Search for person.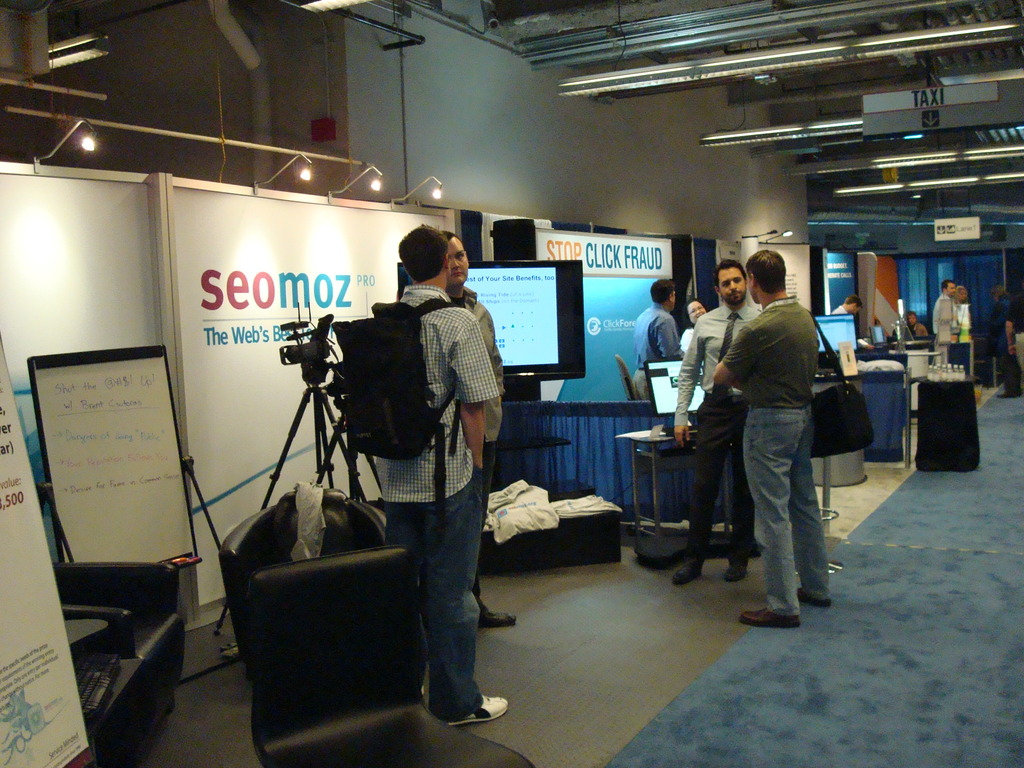
Found at <box>443,230,526,630</box>.
